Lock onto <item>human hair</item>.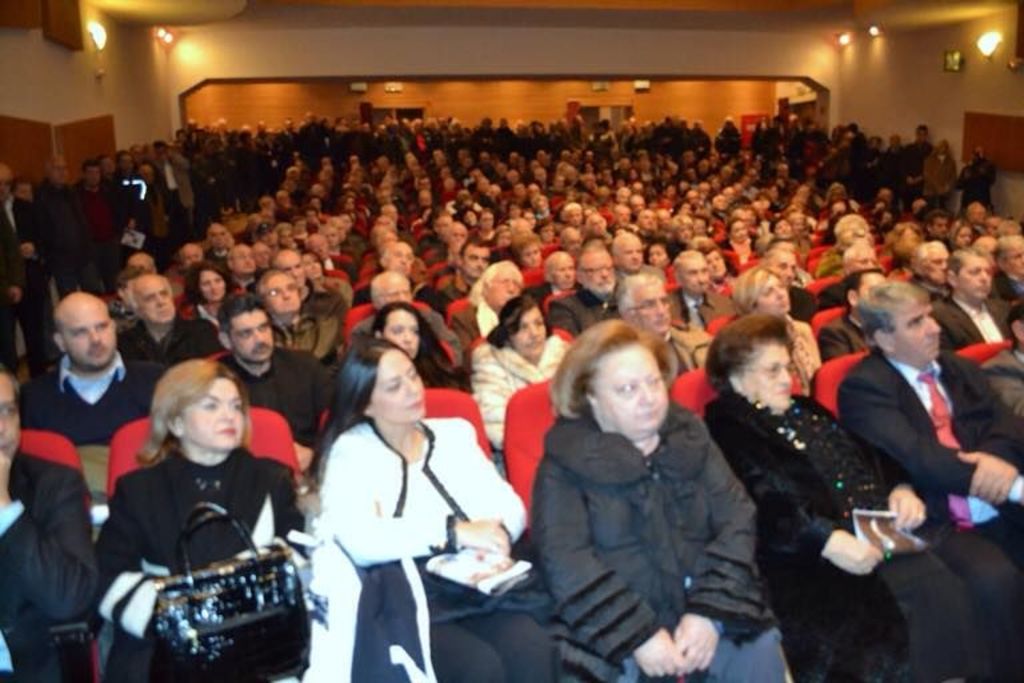
Locked: box(136, 360, 247, 479).
